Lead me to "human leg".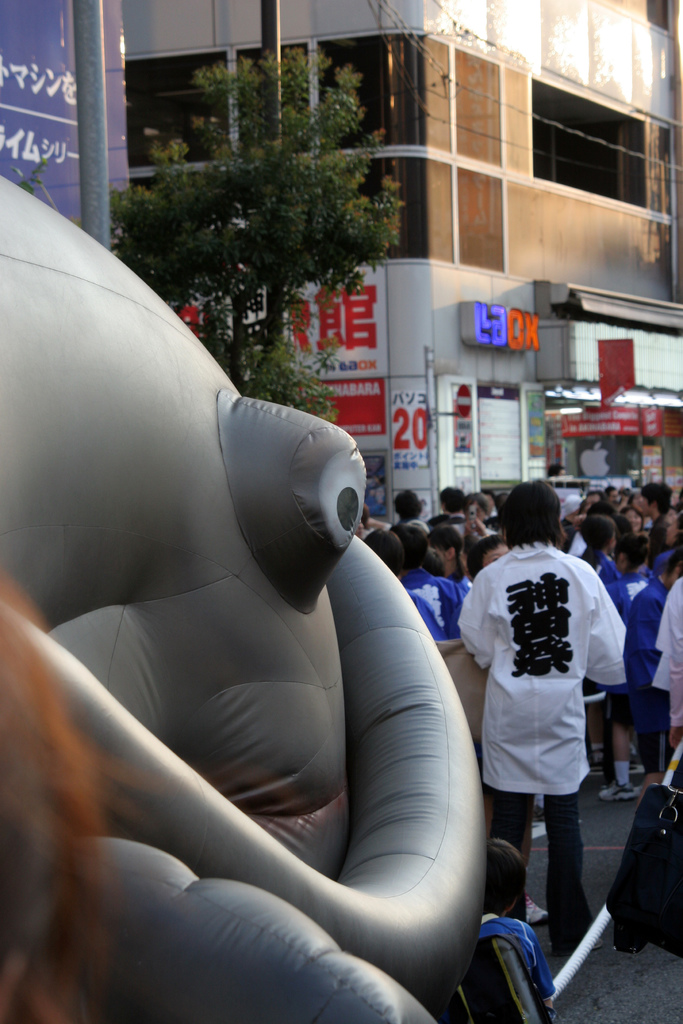
Lead to {"left": 484, "top": 792, "right": 536, "bottom": 920}.
